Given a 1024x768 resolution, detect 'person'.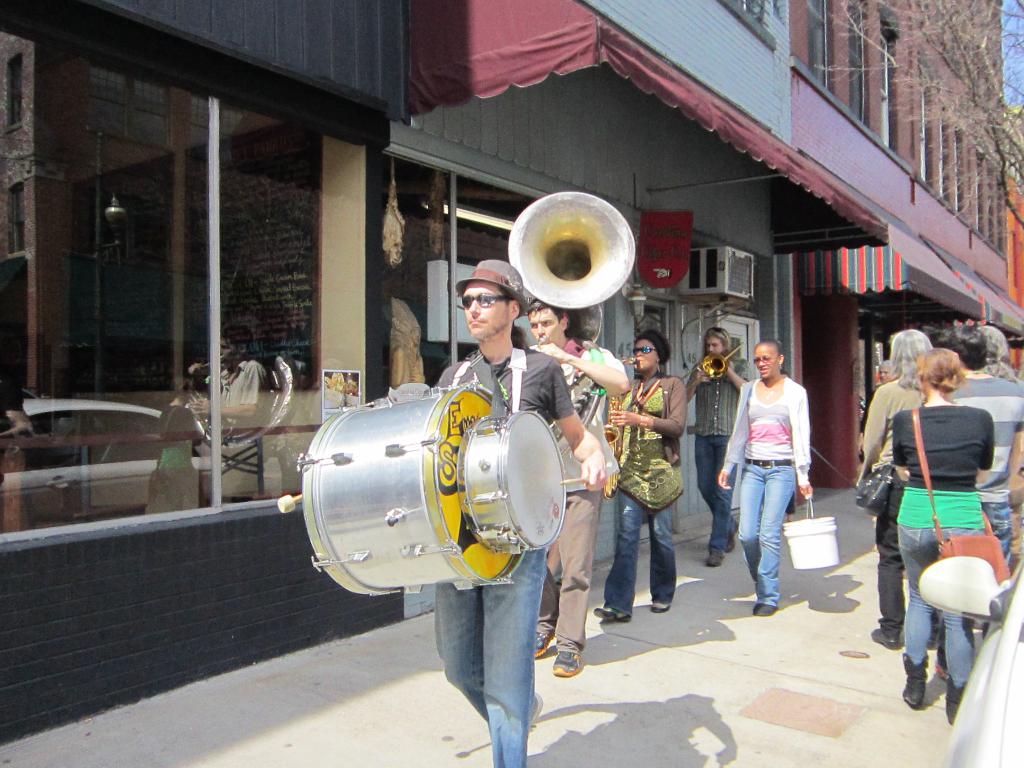
(687, 330, 749, 564).
